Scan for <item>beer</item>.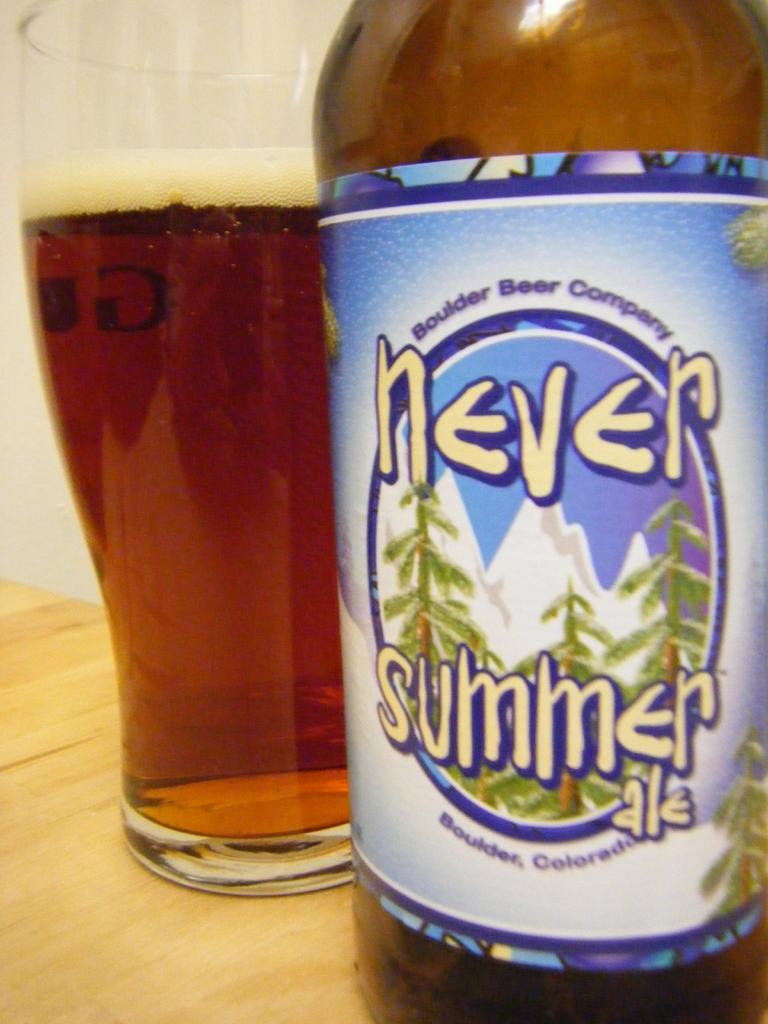
Scan result: BBox(0, 154, 355, 857).
